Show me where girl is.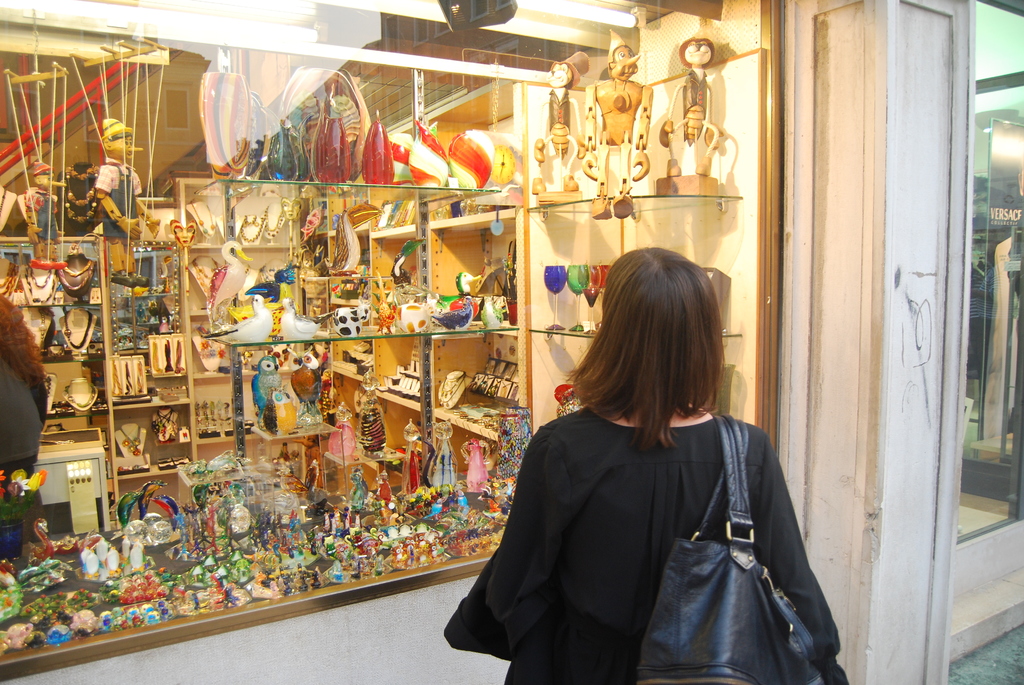
girl is at <bbox>442, 246, 849, 684</bbox>.
